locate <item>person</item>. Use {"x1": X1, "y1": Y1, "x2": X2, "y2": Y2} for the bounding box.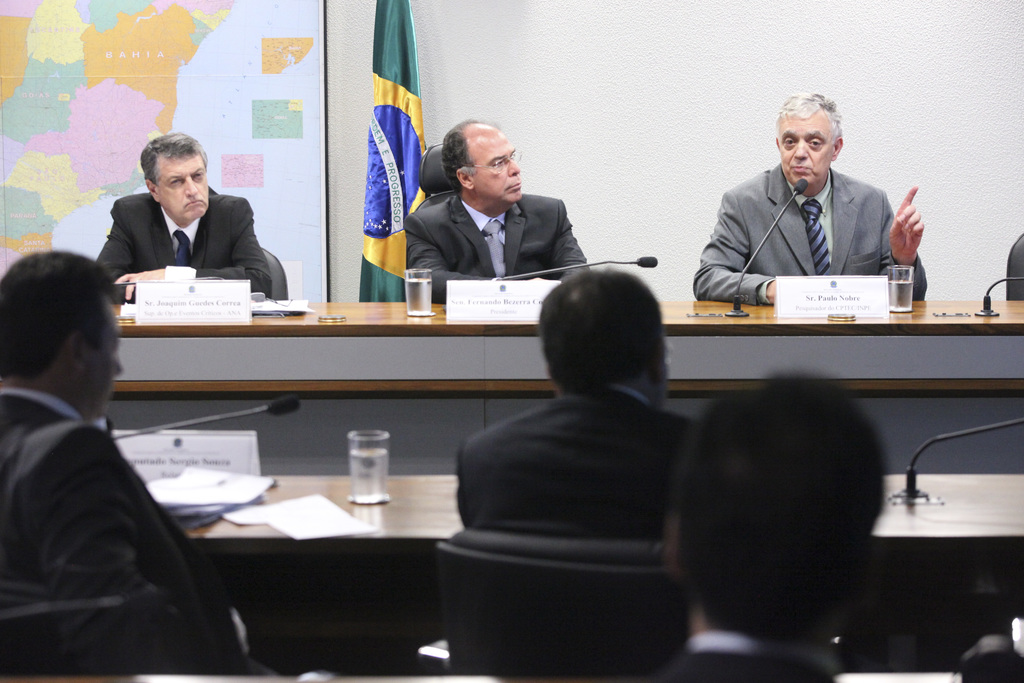
{"x1": 405, "y1": 117, "x2": 588, "y2": 304}.
